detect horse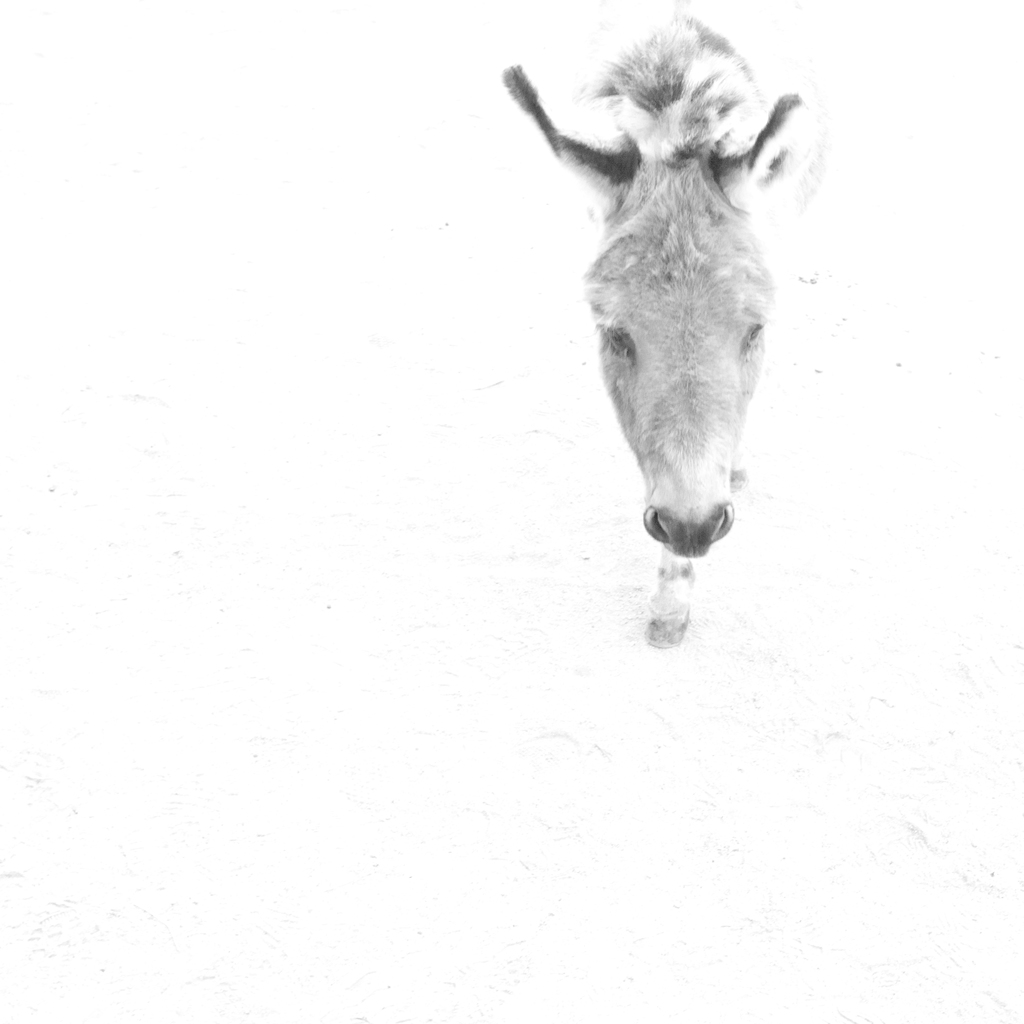
504:19:833:657
